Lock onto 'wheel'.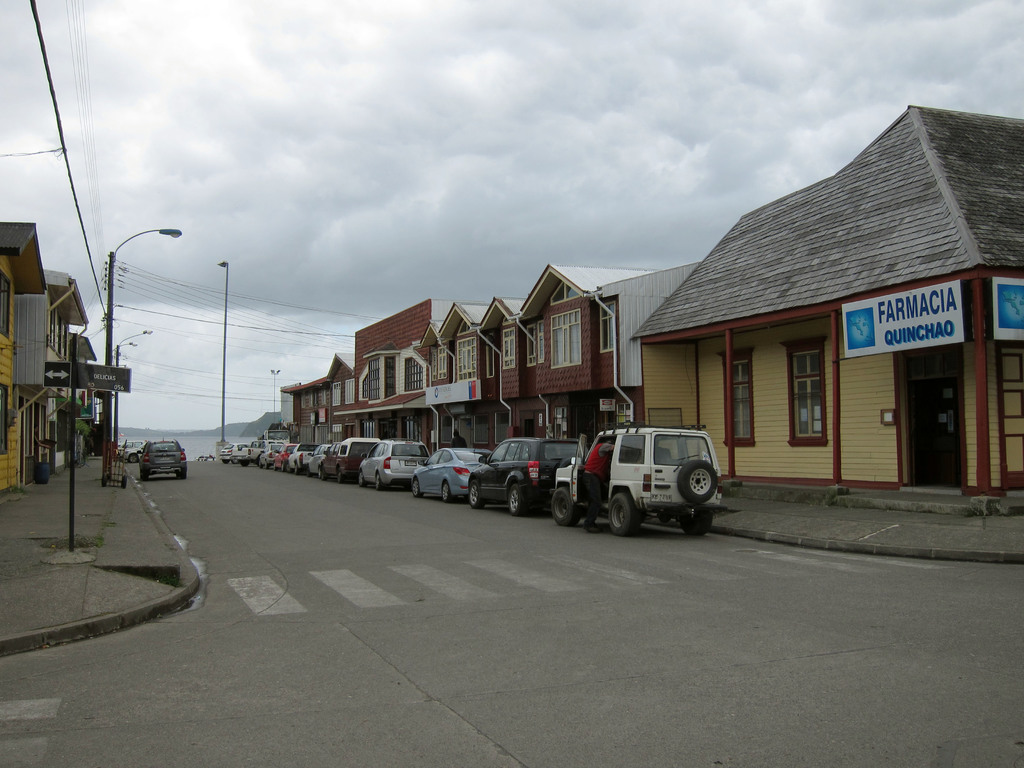
Locked: bbox(280, 463, 283, 470).
